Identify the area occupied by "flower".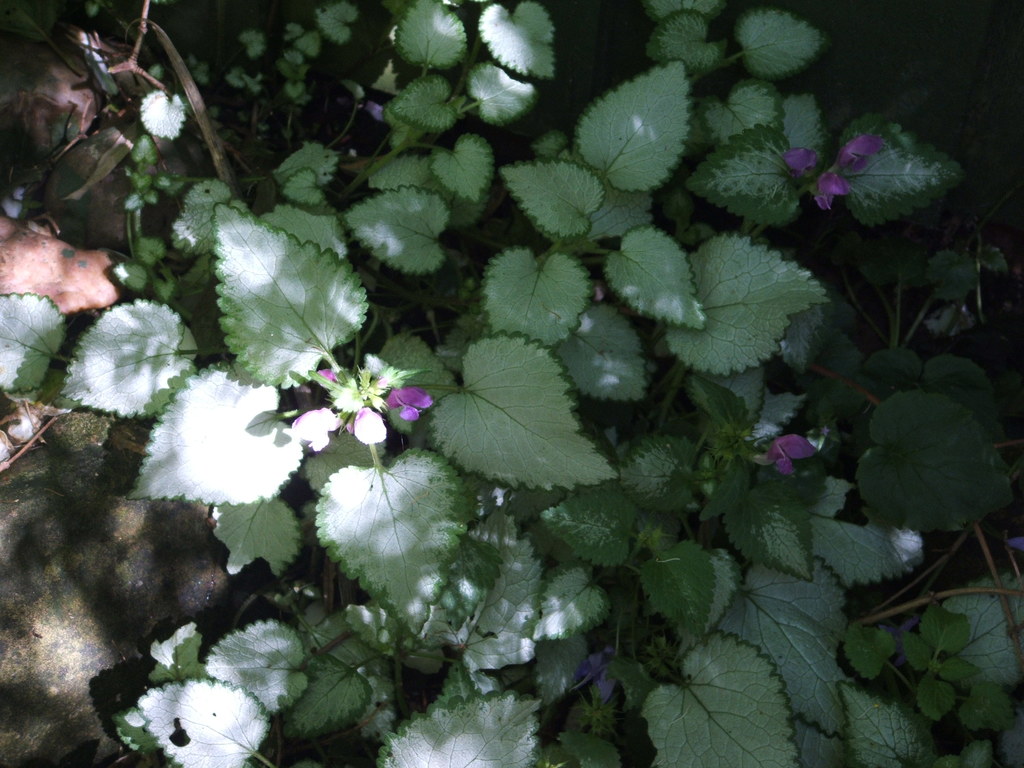
Area: locate(771, 433, 817, 483).
